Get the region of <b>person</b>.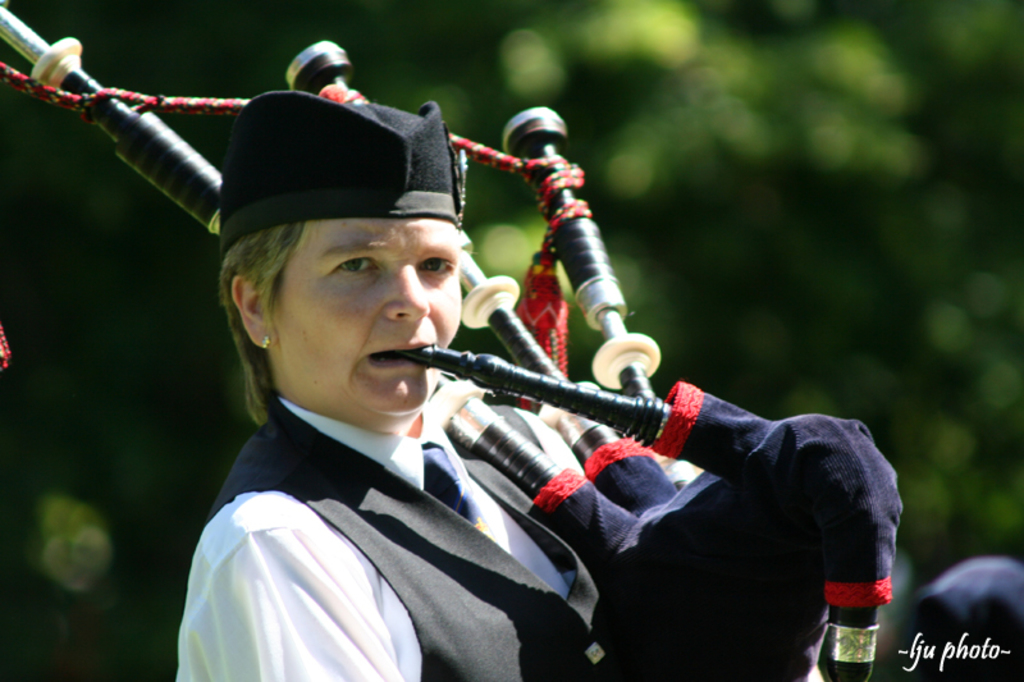
(x1=173, y1=82, x2=827, y2=681).
